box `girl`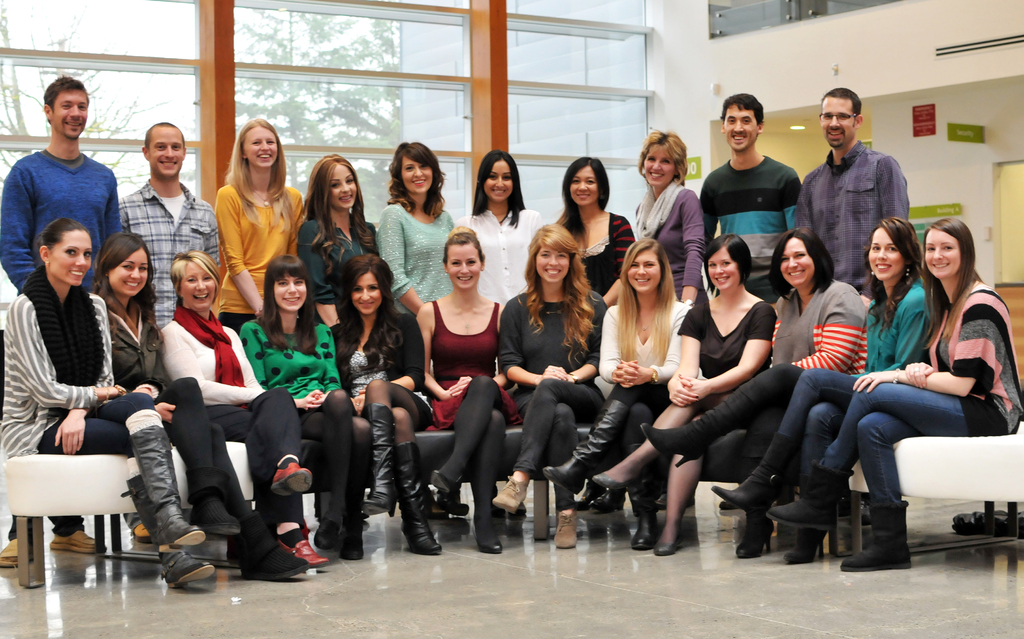
(left=502, top=228, right=604, bottom=551)
